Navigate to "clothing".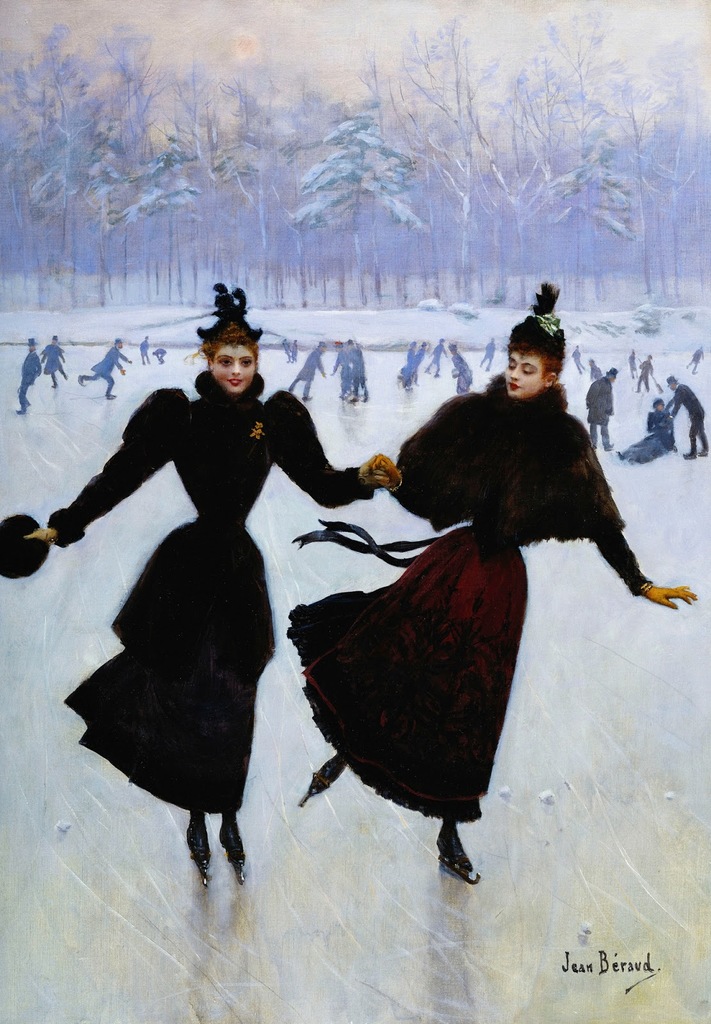
Navigation target: region(19, 349, 44, 405).
